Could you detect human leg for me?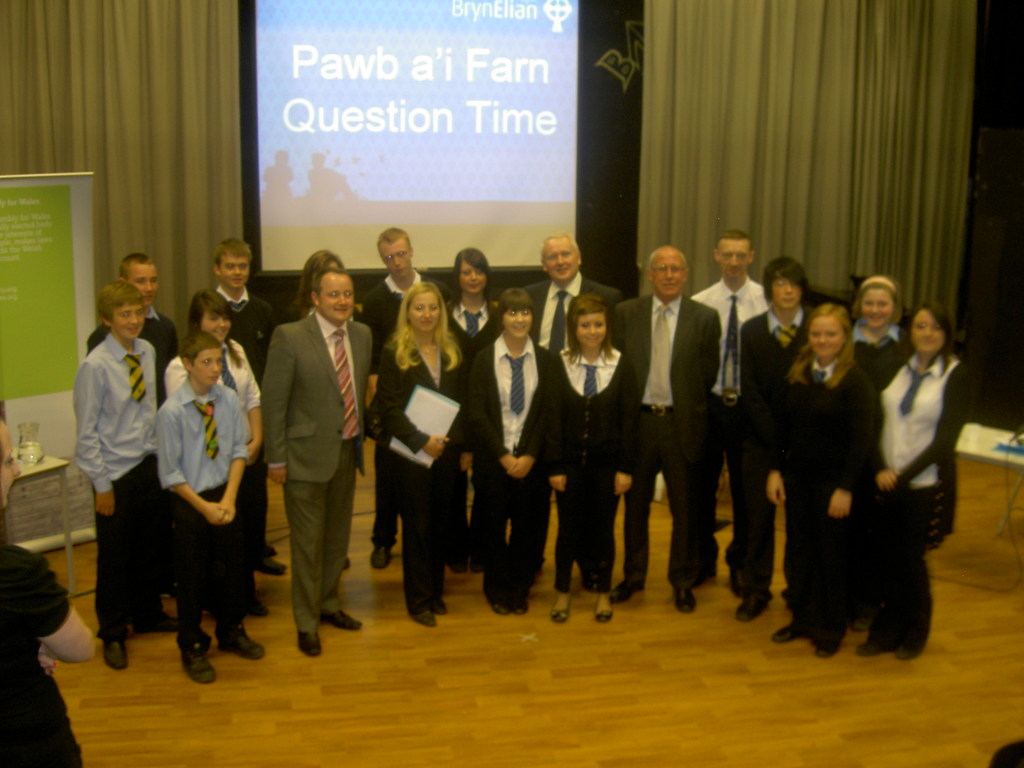
Detection result: [858,497,905,651].
